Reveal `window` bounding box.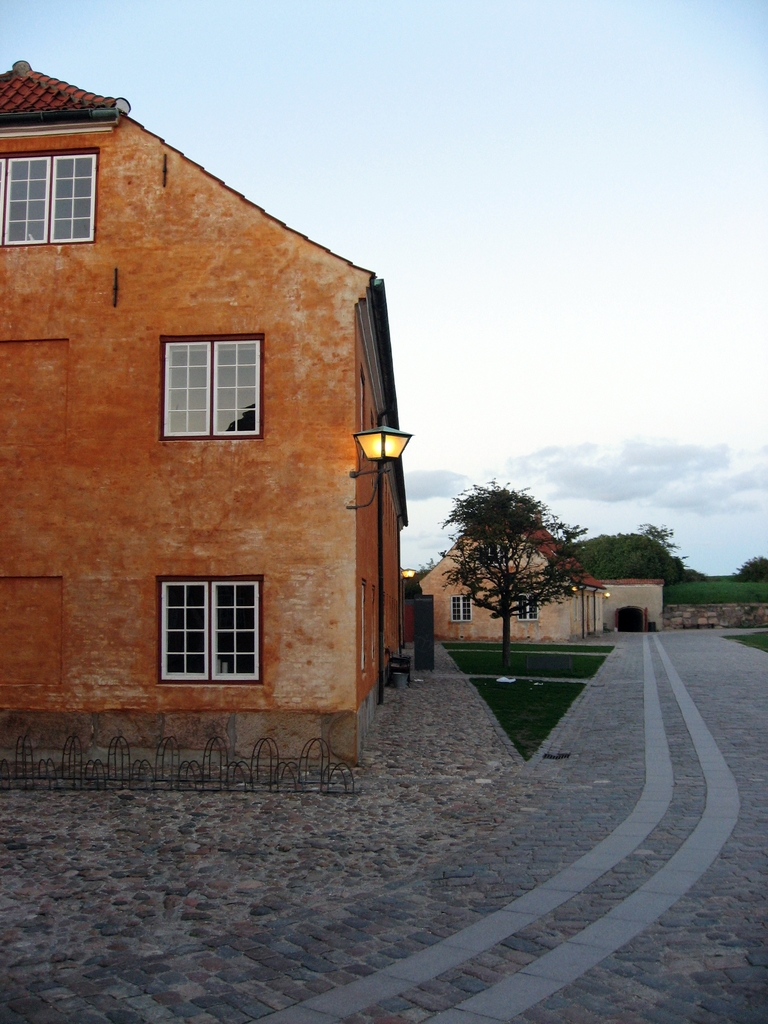
Revealed: box=[154, 574, 266, 683].
